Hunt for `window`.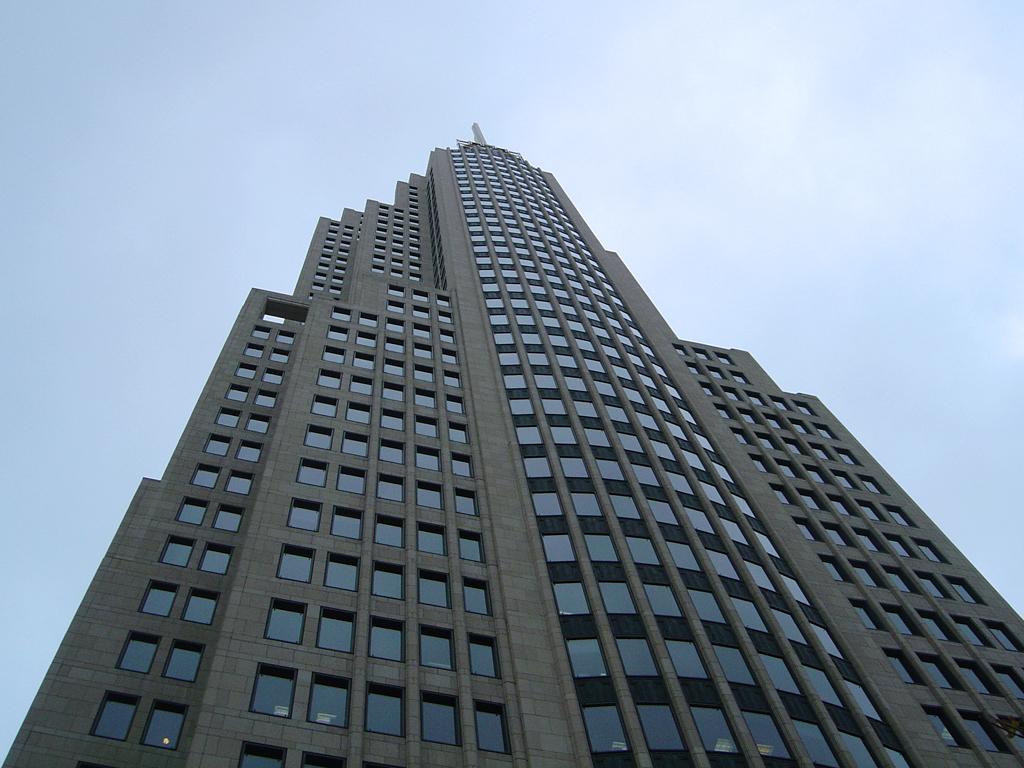
Hunted down at [left=765, top=415, right=791, bottom=438].
